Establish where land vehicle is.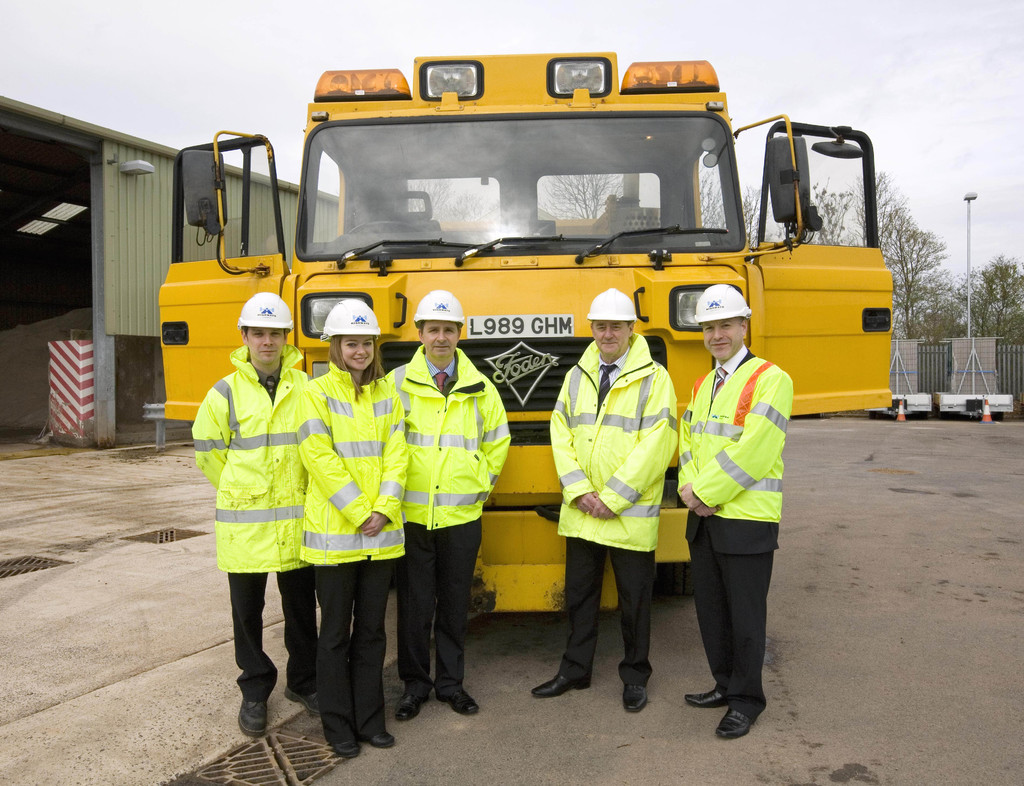
Established at crop(157, 53, 892, 611).
